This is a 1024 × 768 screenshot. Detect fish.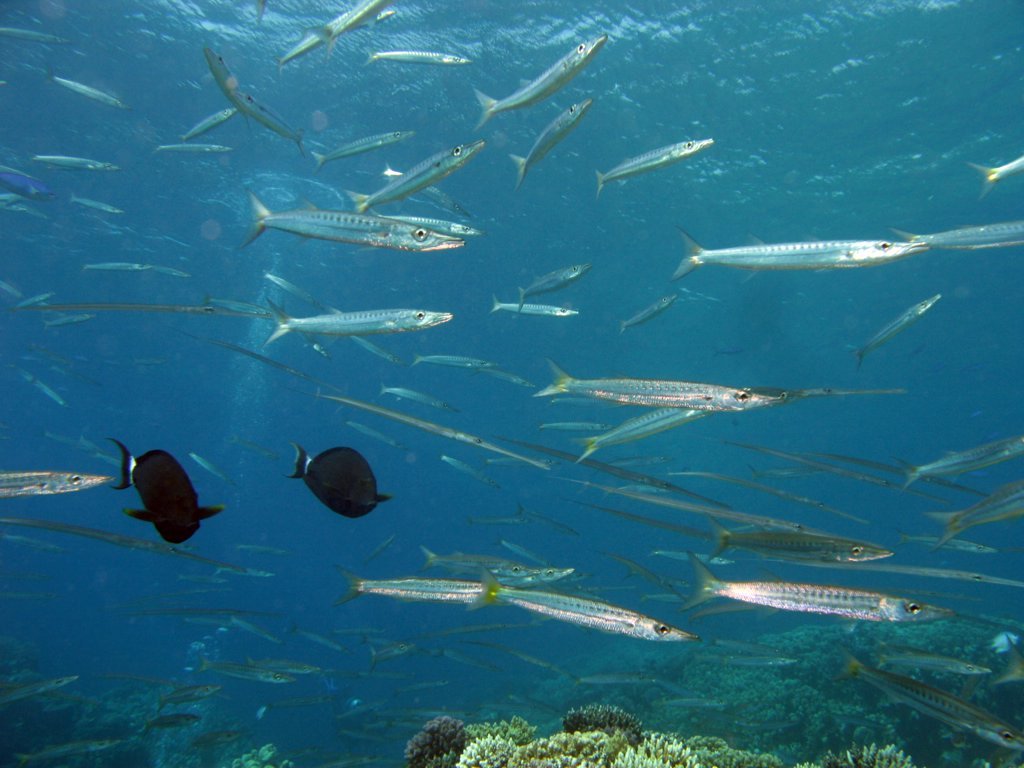
crop(596, 555, 670, 586).
